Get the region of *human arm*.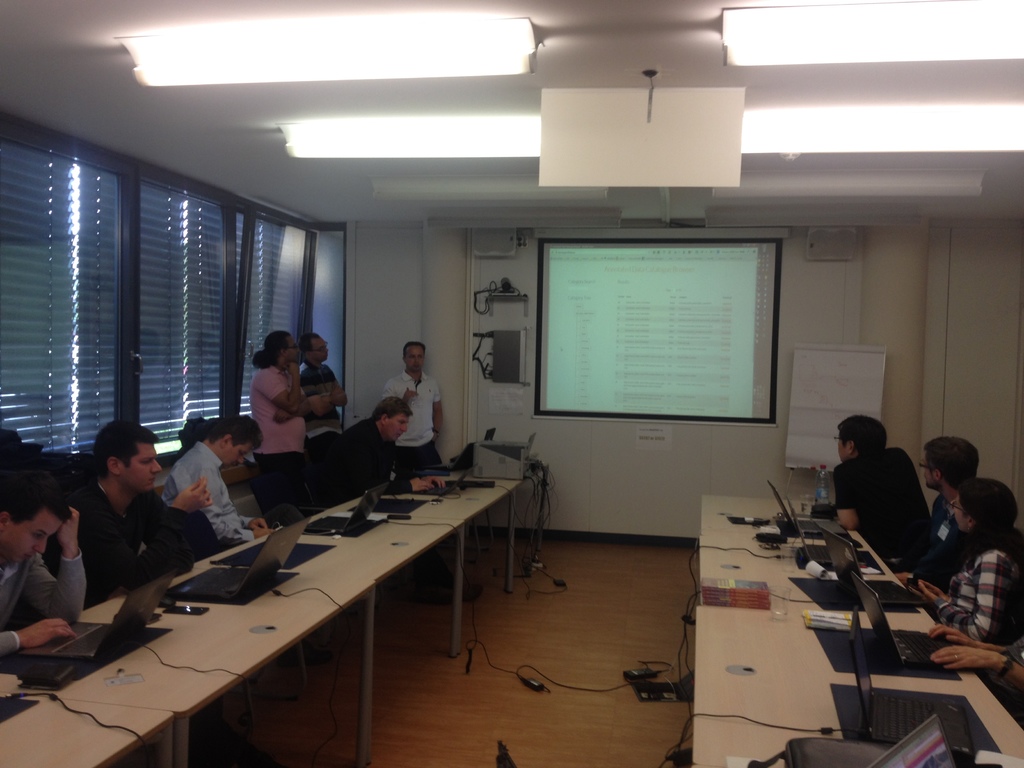
bbox(333, 377, 349, 407).
